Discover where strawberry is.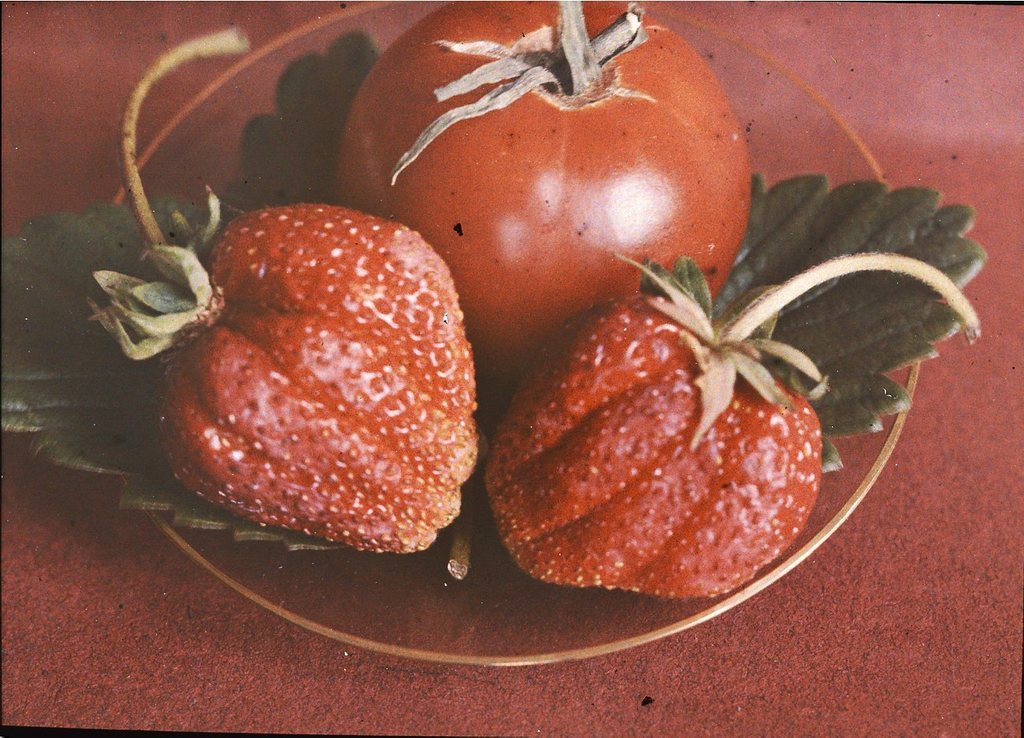
Discovered at 488/277/824/583.
